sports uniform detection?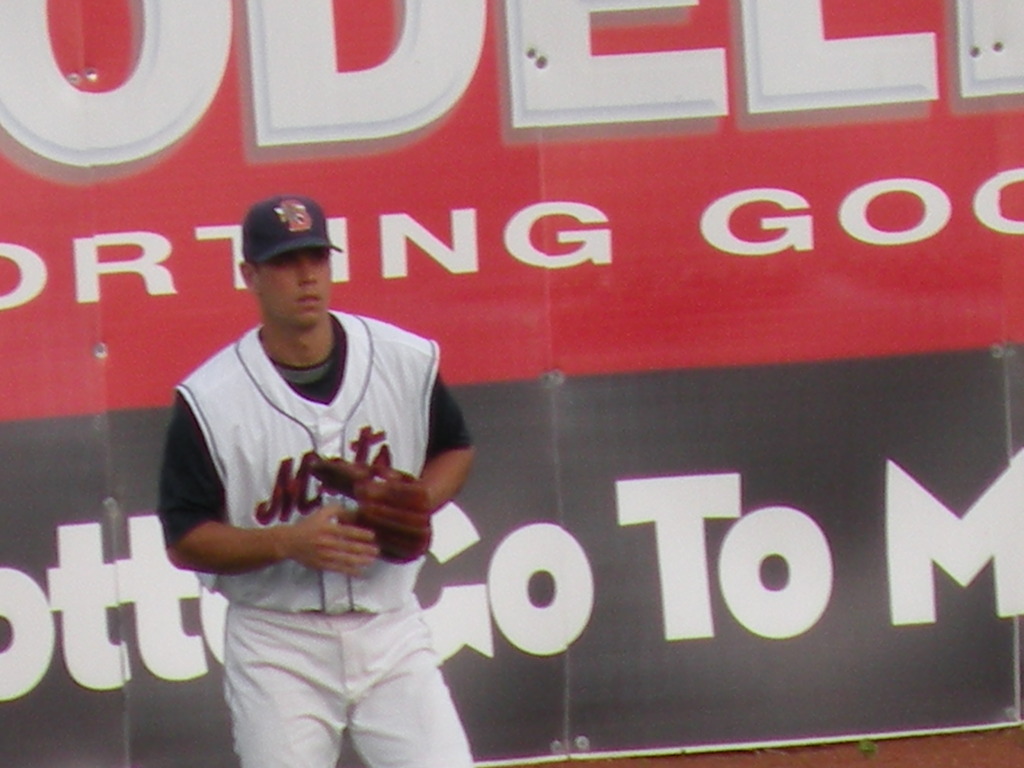
[x1=140, y1=184, x2=483, y2=752]
